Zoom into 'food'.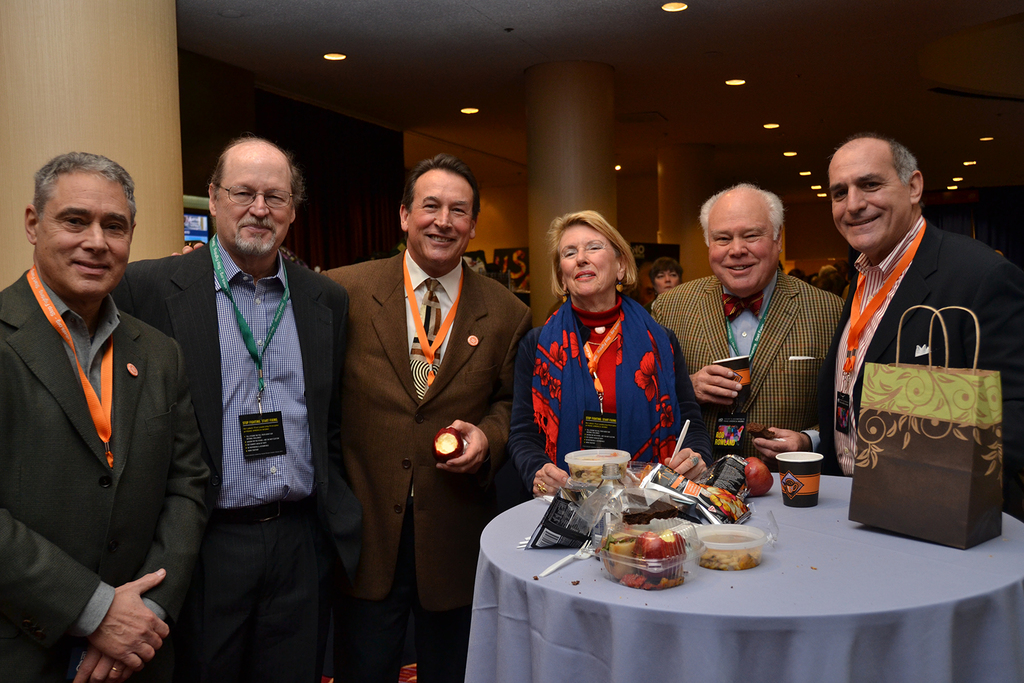
Zoom target: (x1=570, y1=463, x2=604, y2=487).
